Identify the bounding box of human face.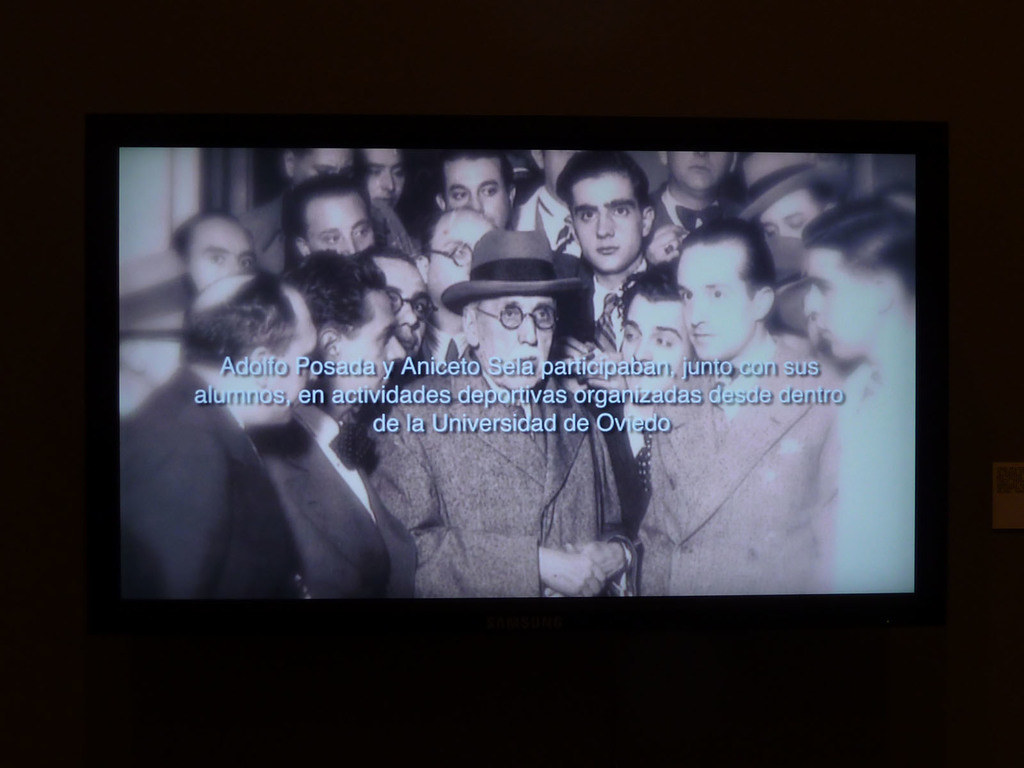
432/217/492/298.
